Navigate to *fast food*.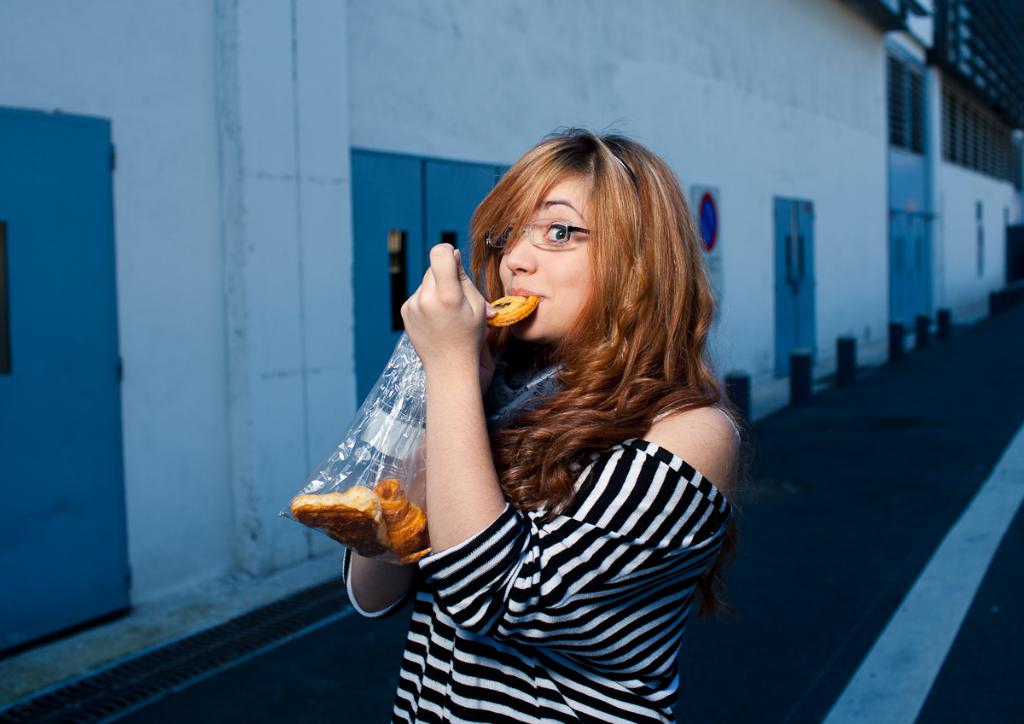
Navigation target: box(479, 295, 538, 327).
